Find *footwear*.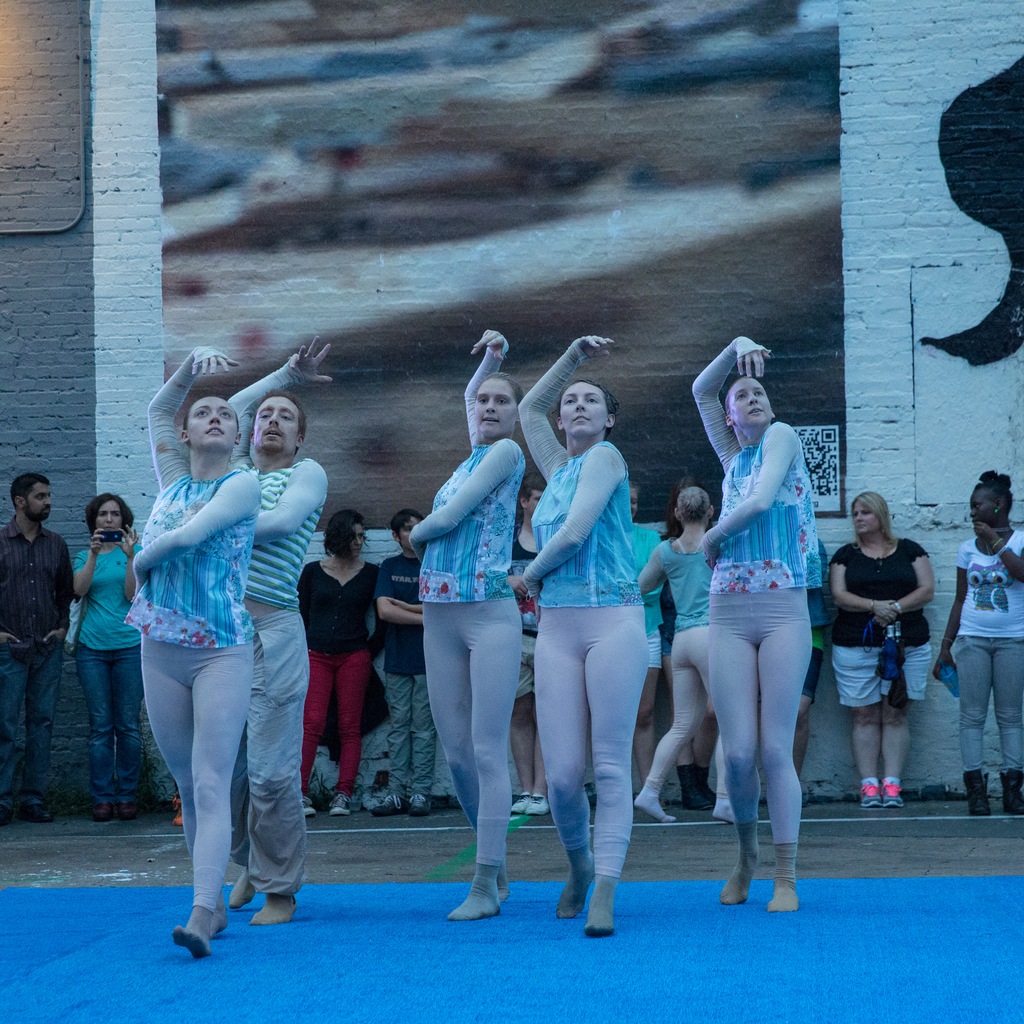
pyautogui.locateOnScreen(451, 858, 498, 922).
